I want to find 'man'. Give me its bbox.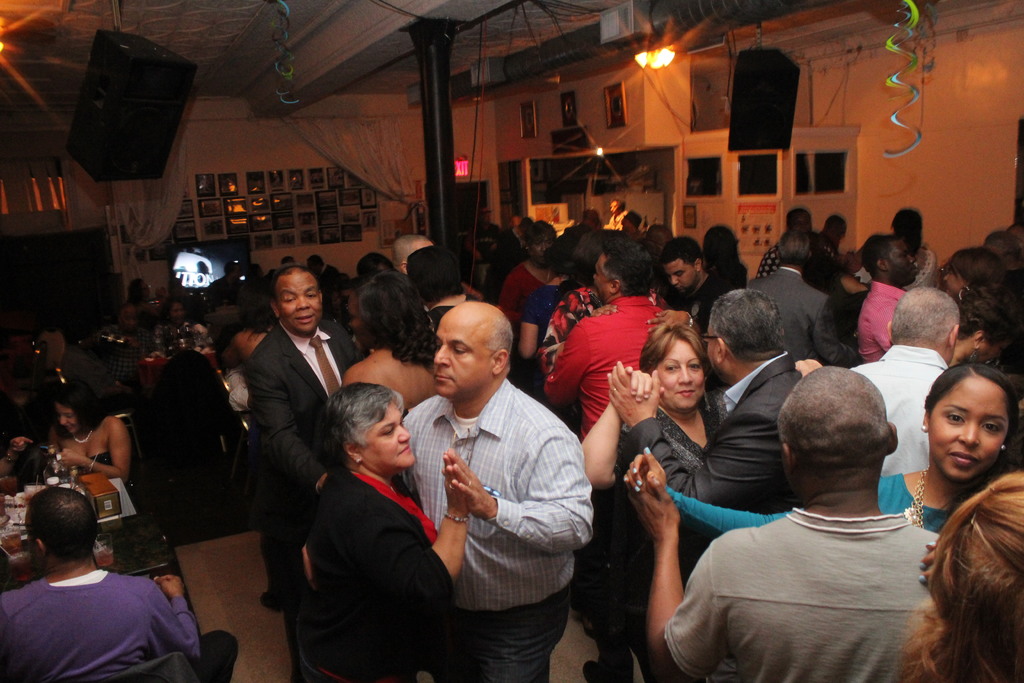
<box>389,264,590,682</box>.
